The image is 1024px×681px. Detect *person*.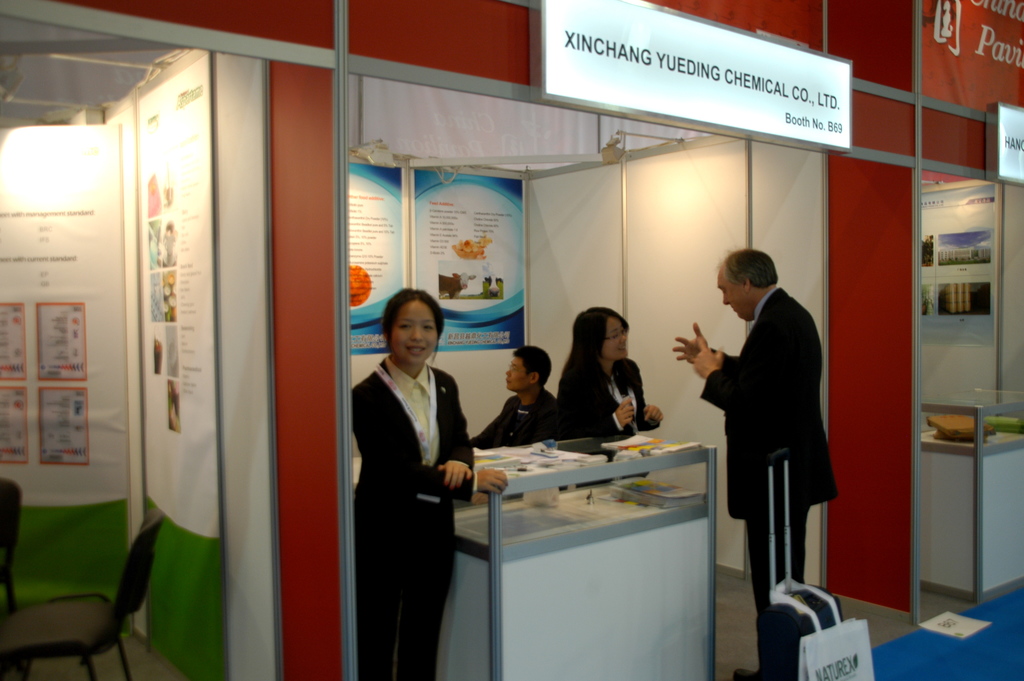
Detection: 469, 340, 560, 448.
